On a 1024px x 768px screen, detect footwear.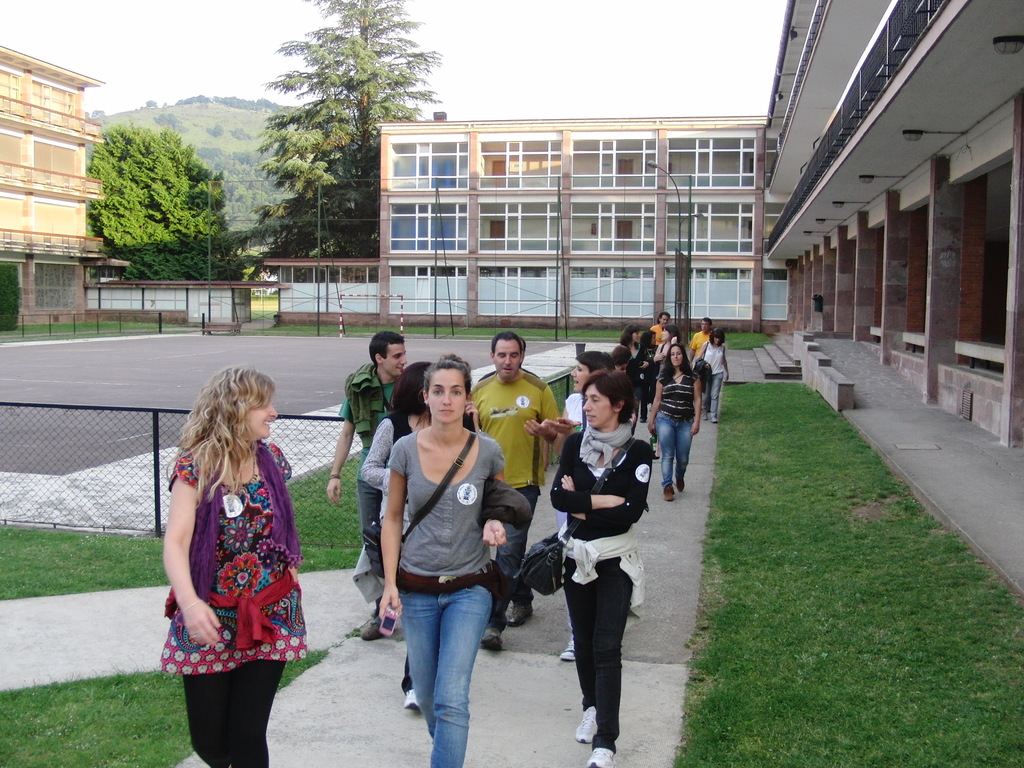
717 415 719 416.
